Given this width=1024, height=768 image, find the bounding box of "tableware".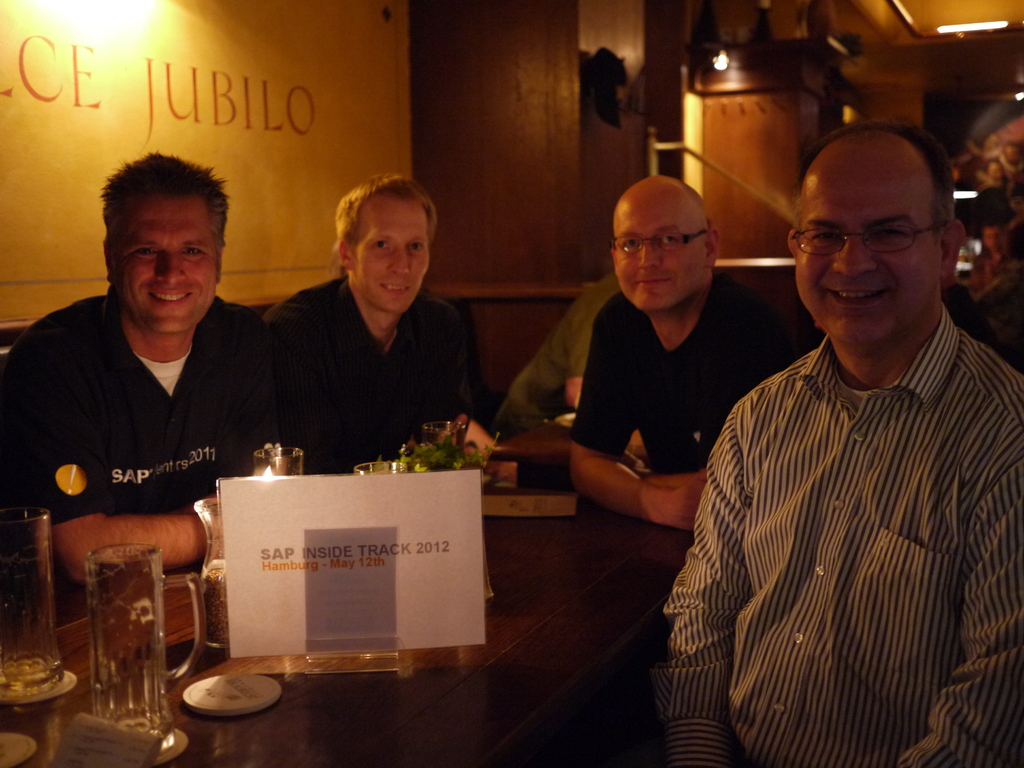
crop(0, 669, 75, 706).
